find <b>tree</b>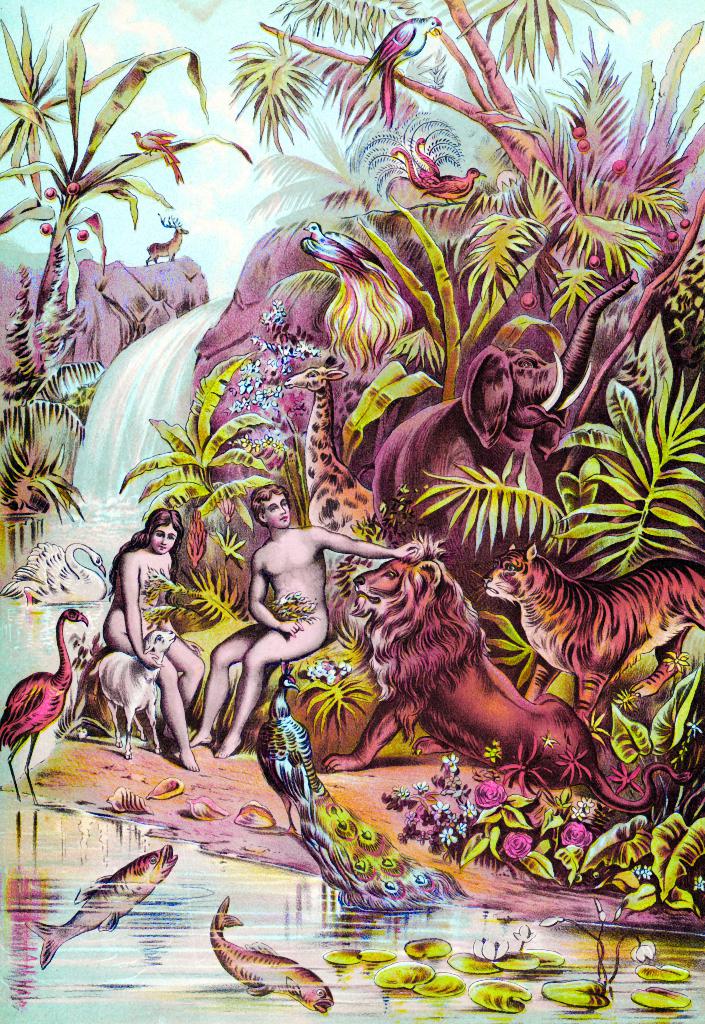
104/351/265/535
